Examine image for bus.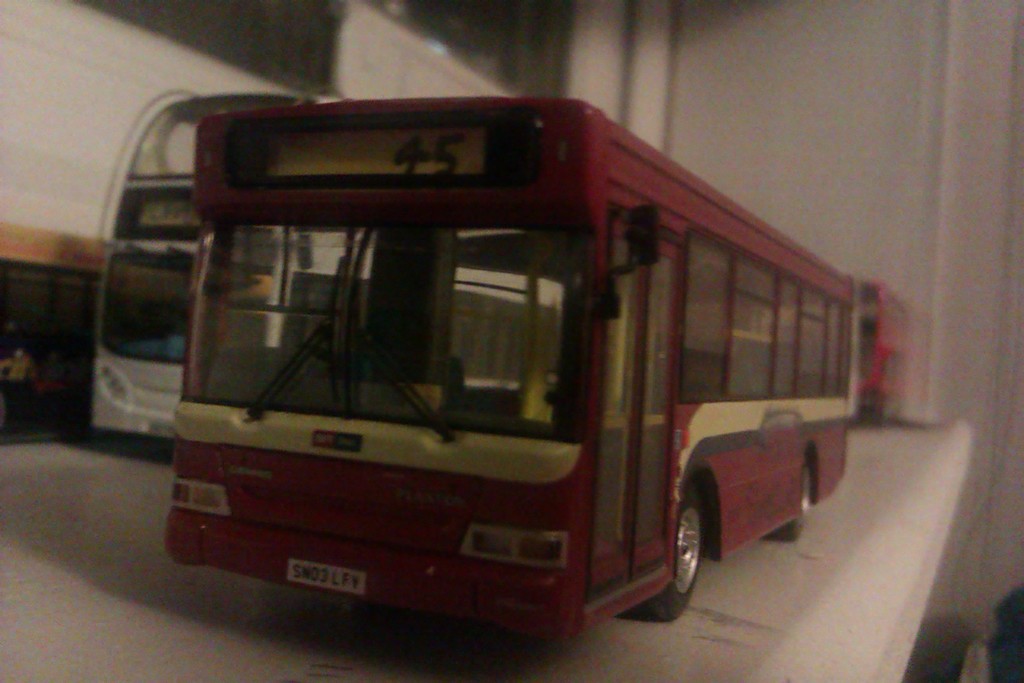
Examination result: 167, 86, 857, 618.
